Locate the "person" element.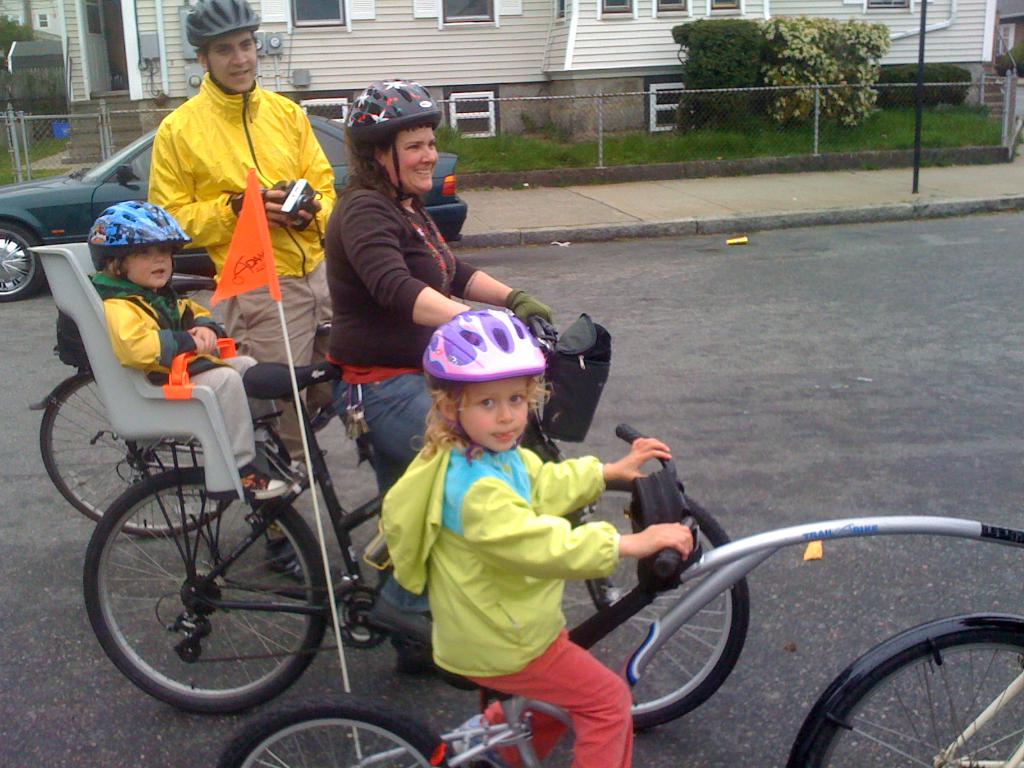
Element bbox: select_region(323, 79, 552, 465).
